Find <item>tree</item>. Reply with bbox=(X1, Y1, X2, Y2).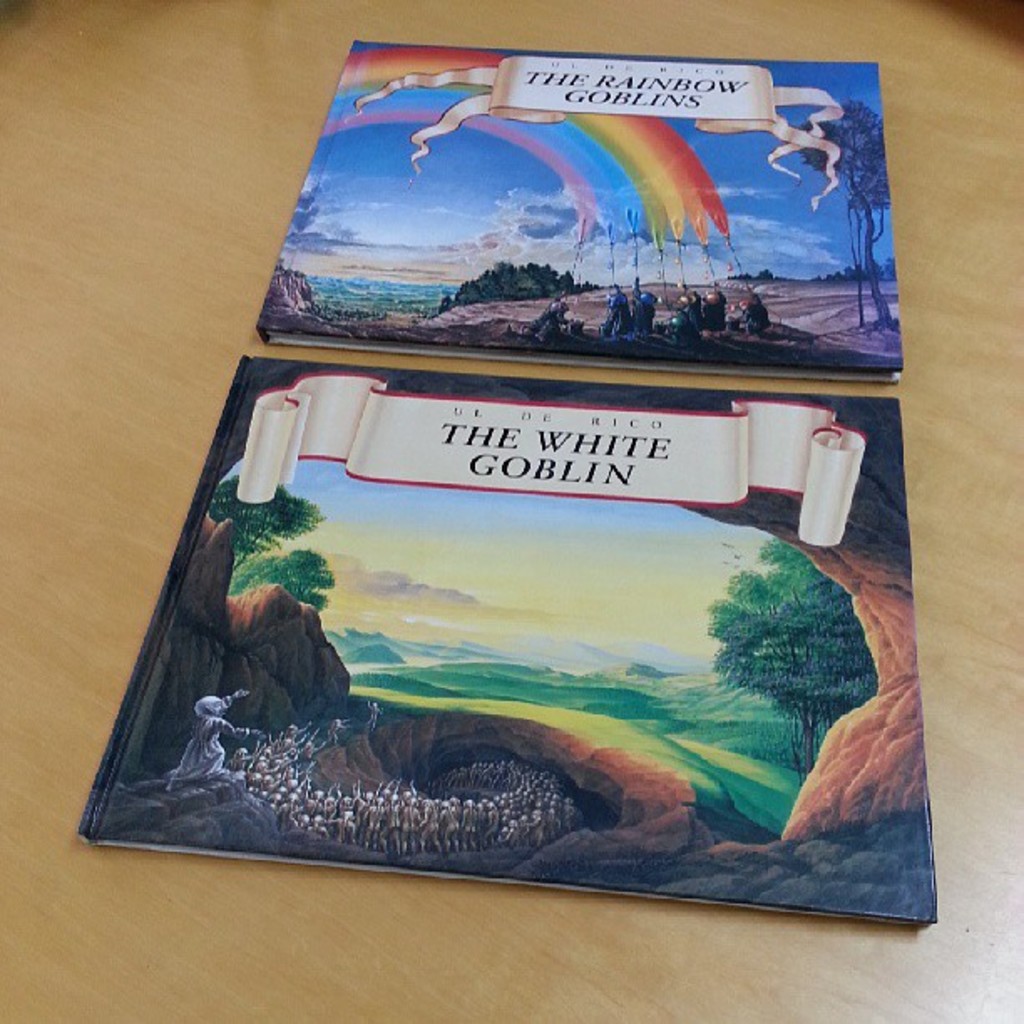
bbox=(228, 537, 348, 612).
